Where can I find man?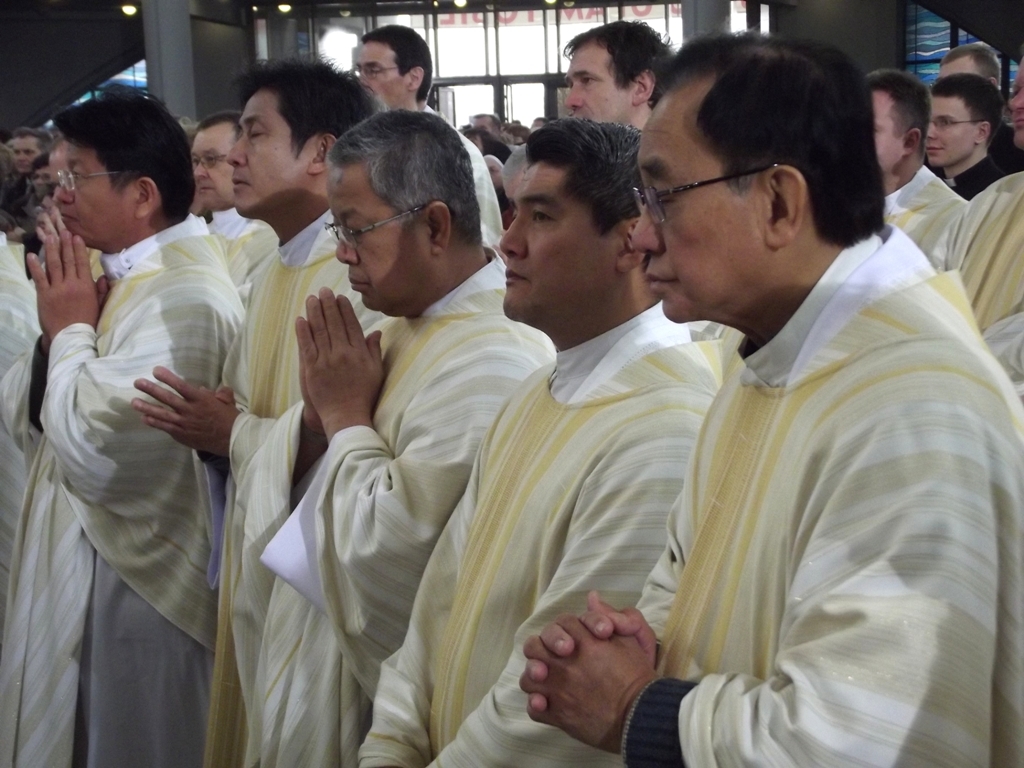
You can find it at x1=925 y1=72 x2=1011 y2=201.
